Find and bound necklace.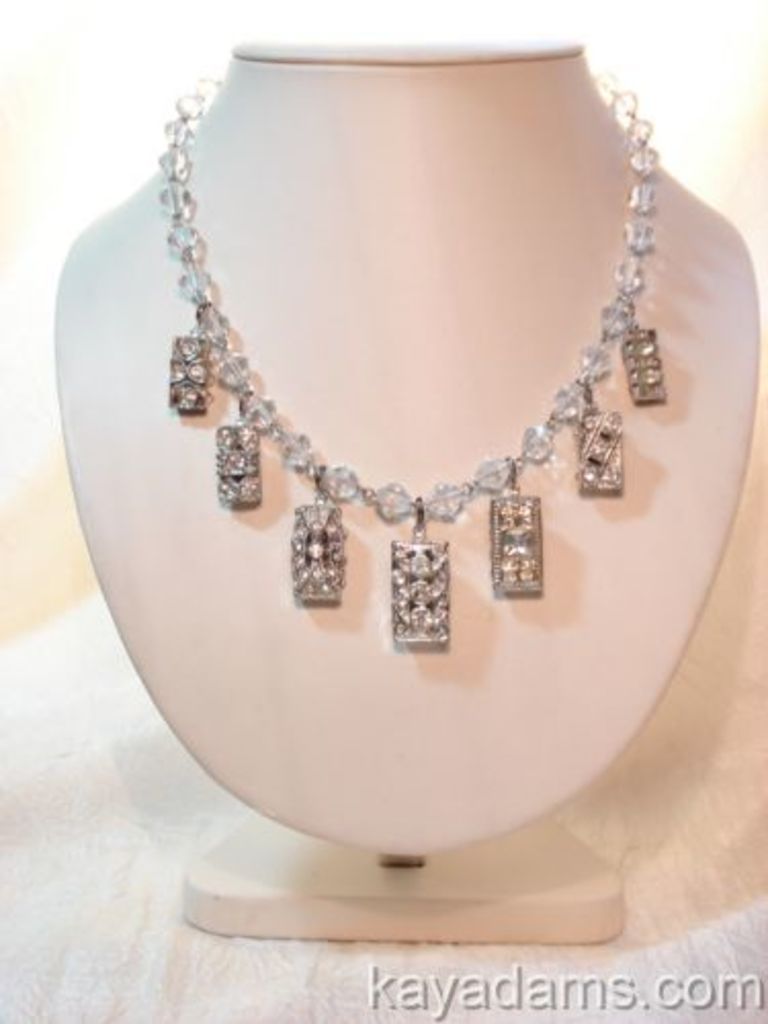
Bound: 164:76:659:651.
